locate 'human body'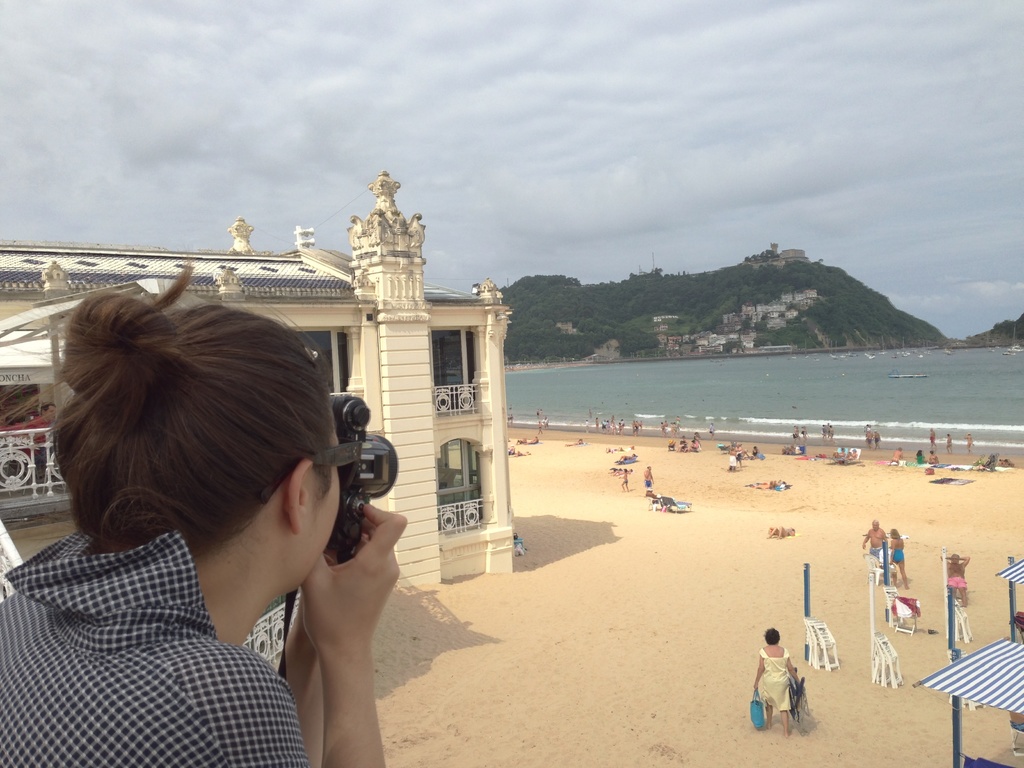
left=15, top=259, right=416, bottom=744
